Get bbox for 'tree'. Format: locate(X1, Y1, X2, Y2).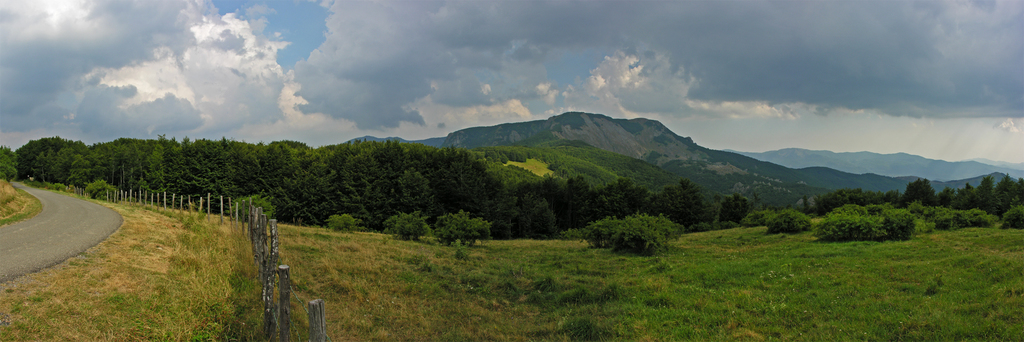
locate(429, 209, 492, 249).
